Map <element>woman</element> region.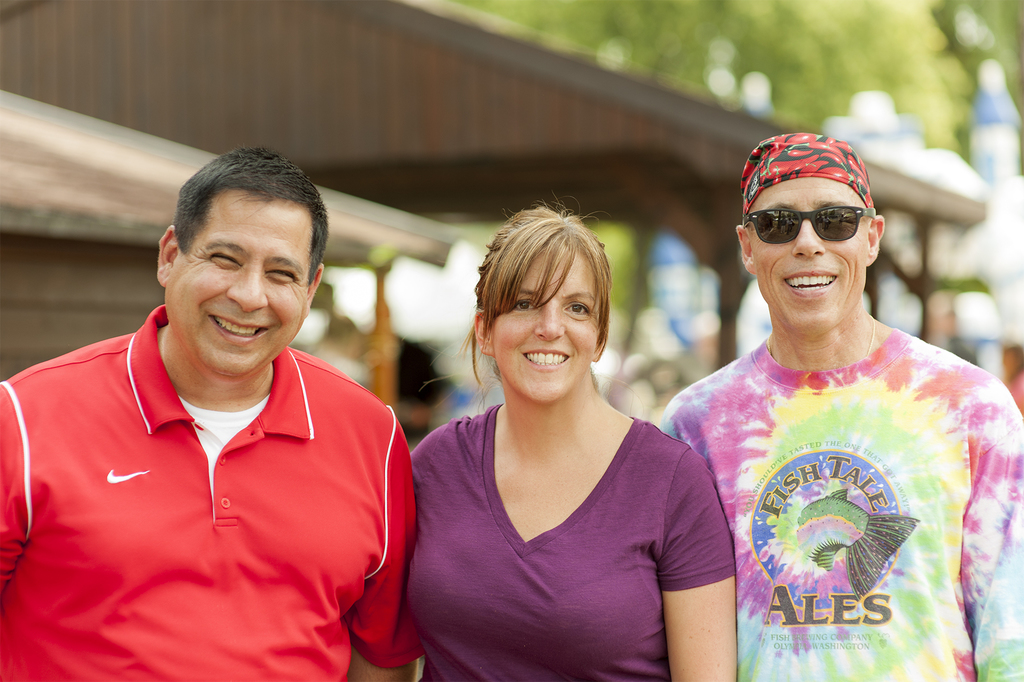
Mapped to BBox(403, 188, 750, 665).
